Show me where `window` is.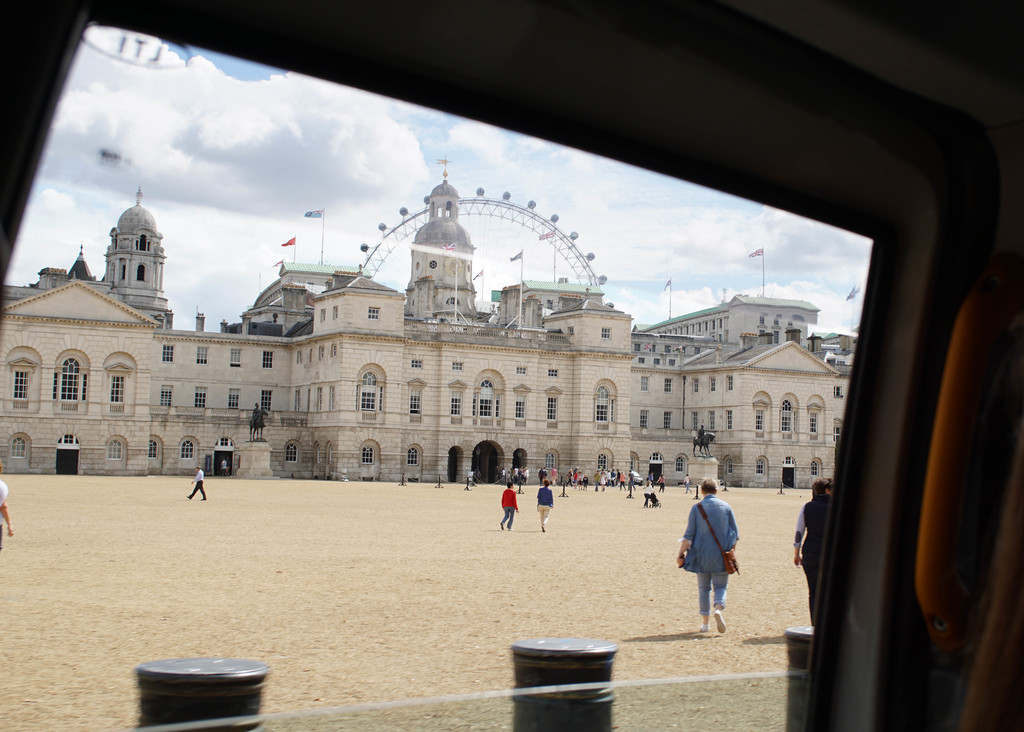
`window` is at bbox(320, 346, 325, 361).
